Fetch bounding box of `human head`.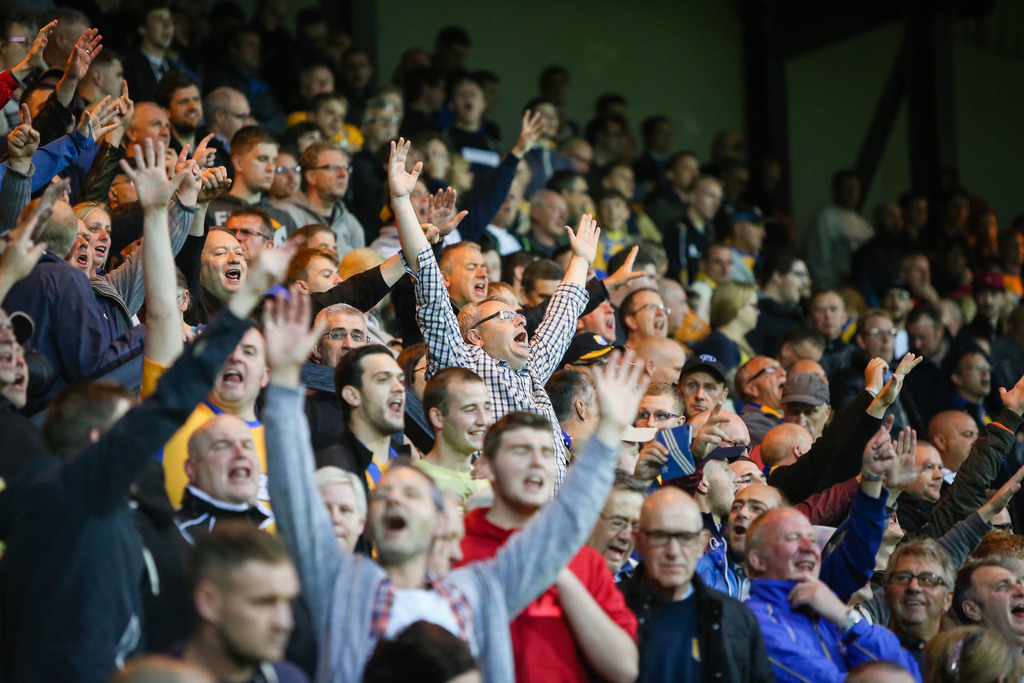
Bbox: x1=335 y1=344 x2=412 y2=436.
